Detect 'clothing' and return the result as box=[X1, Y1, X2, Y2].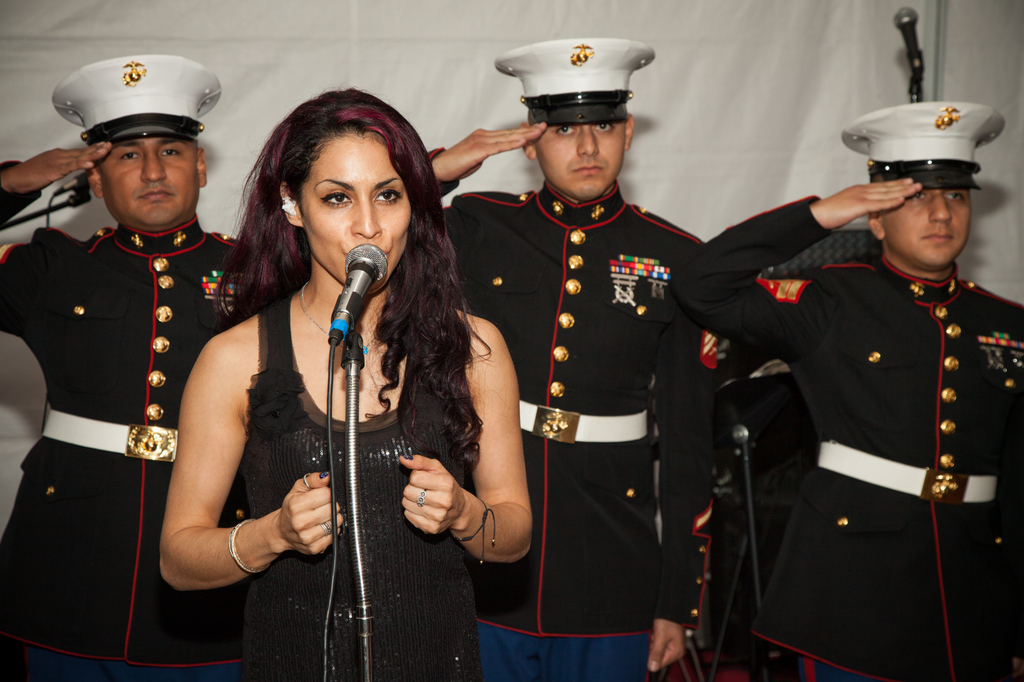
box=[426, 147, 706, 681].
